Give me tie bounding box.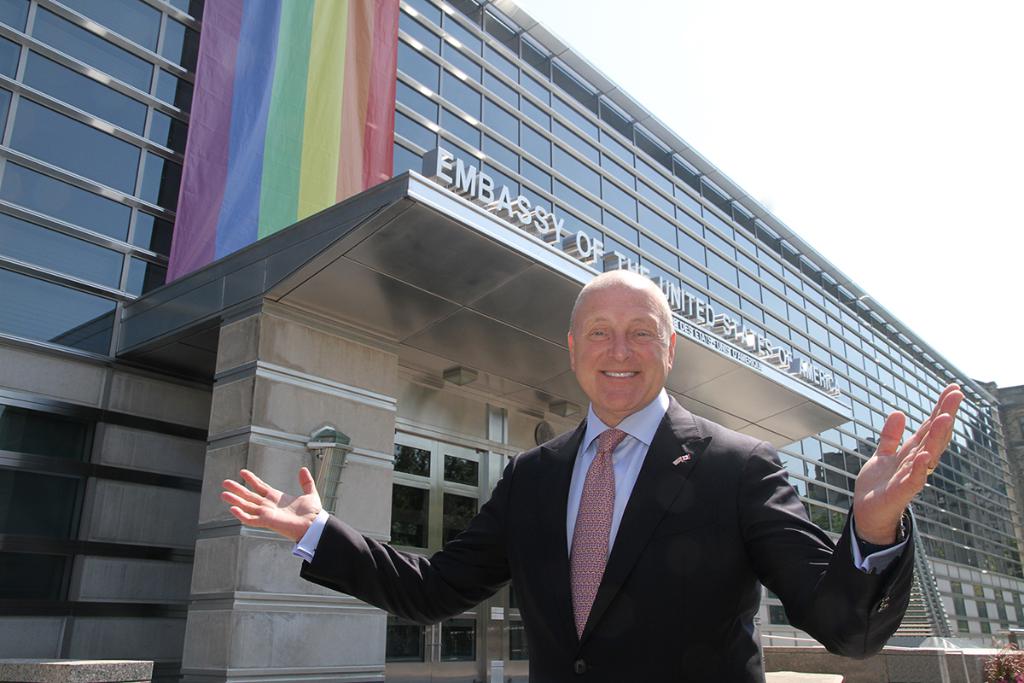
detection(567, 427, 631, 643).
